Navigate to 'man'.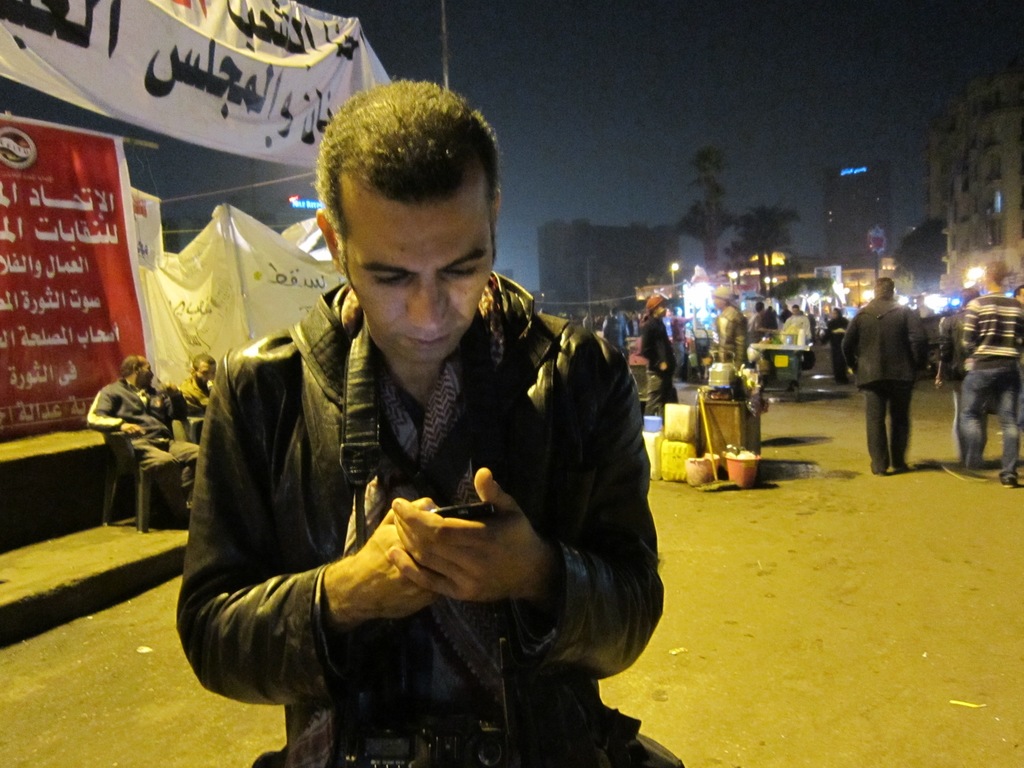
Navigation target: BBox(836, 262, 917, 485).
